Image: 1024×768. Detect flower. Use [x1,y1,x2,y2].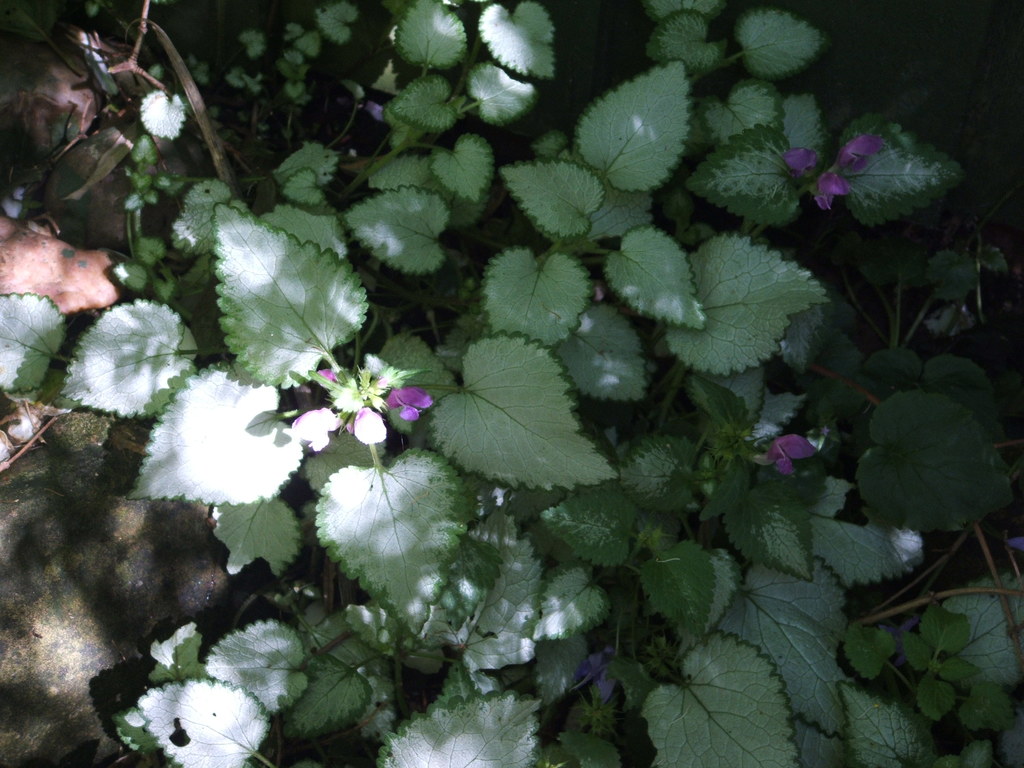
[390,387,435,428].
